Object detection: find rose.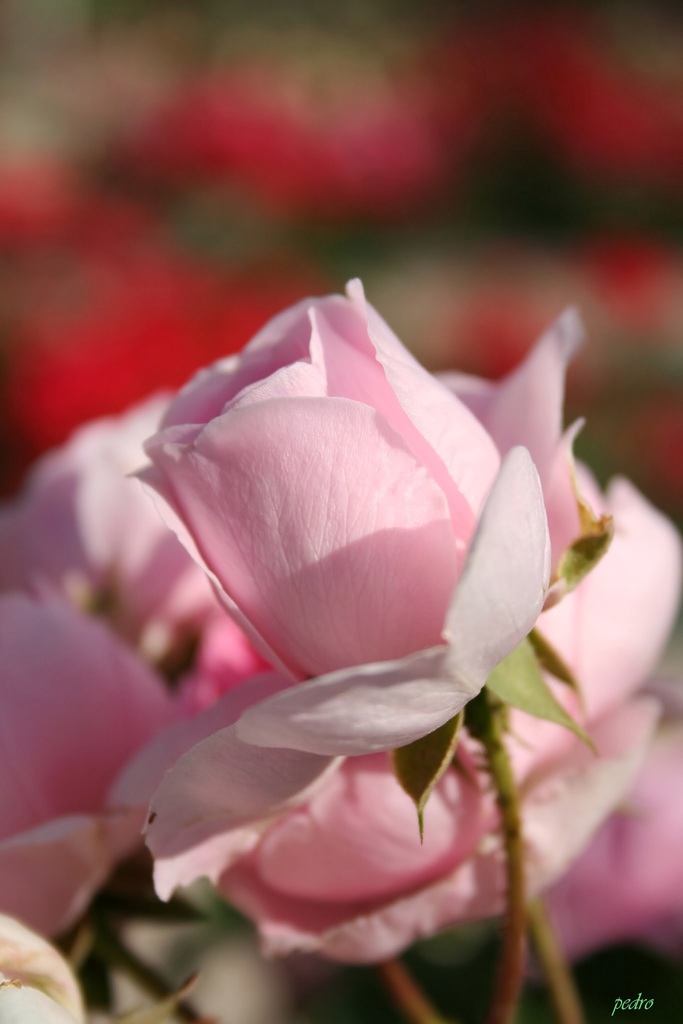
<region>133, 275, 588, 897</region>.
